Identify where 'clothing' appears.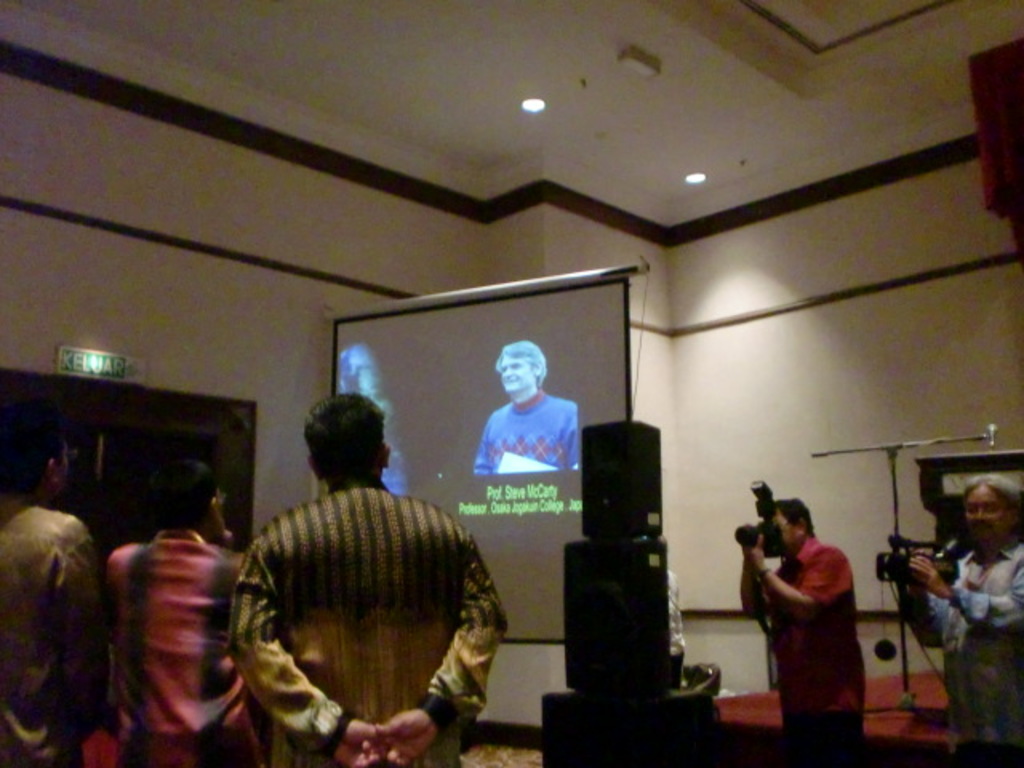
Appears at <bbox>0, 462, 106, 763</bbox>.
